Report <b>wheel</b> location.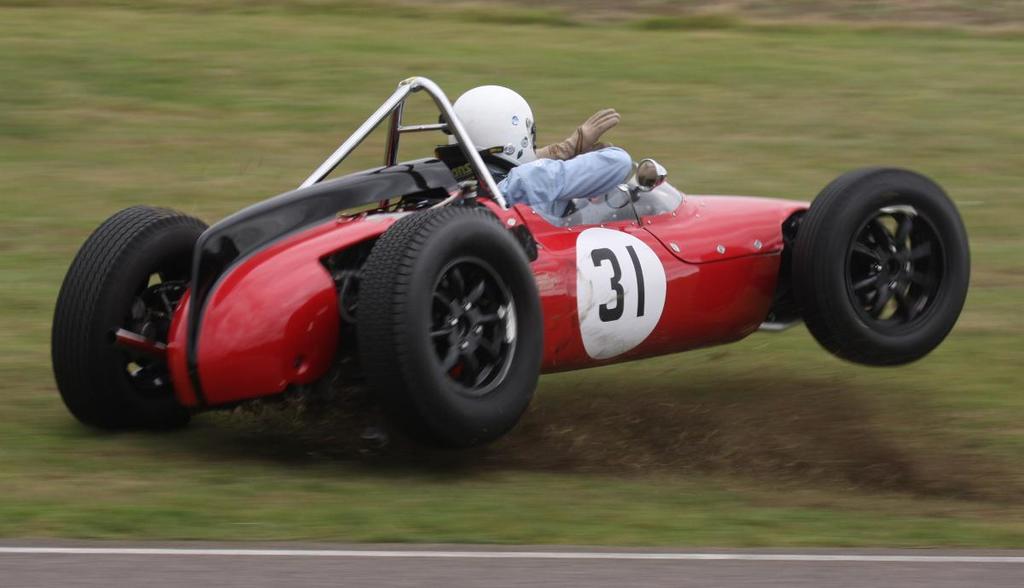
Report: box=[812, 160, 969, 345].
